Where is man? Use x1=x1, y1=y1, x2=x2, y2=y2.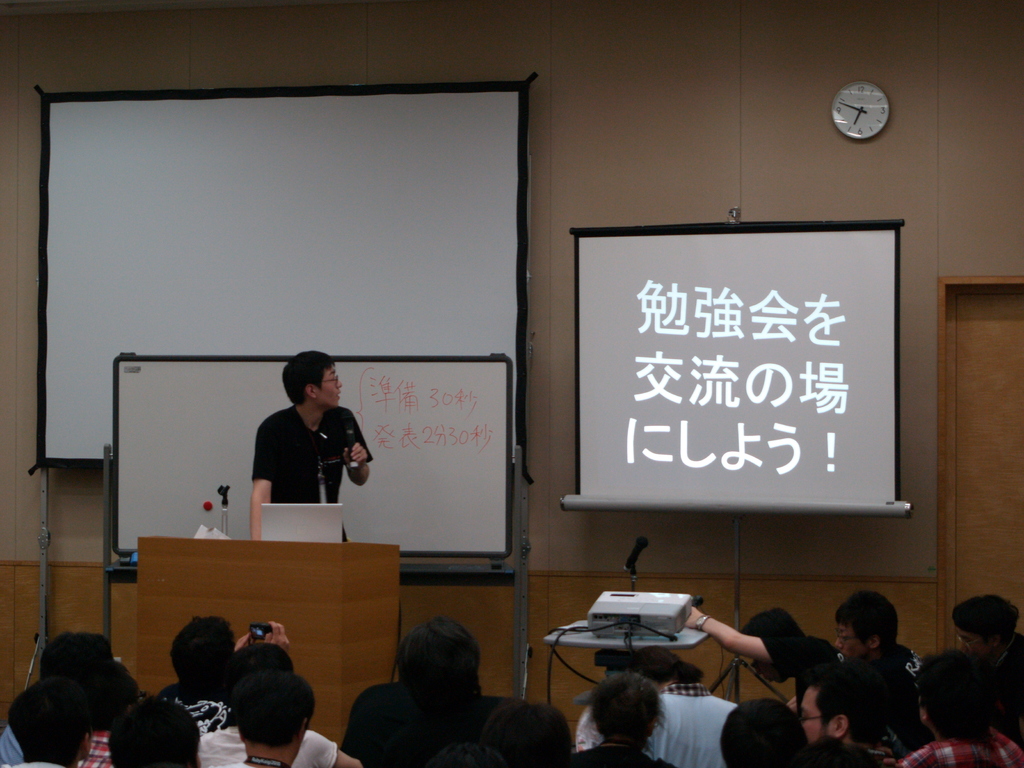
x1=948, y1=594, x2=1023, y2=733.
